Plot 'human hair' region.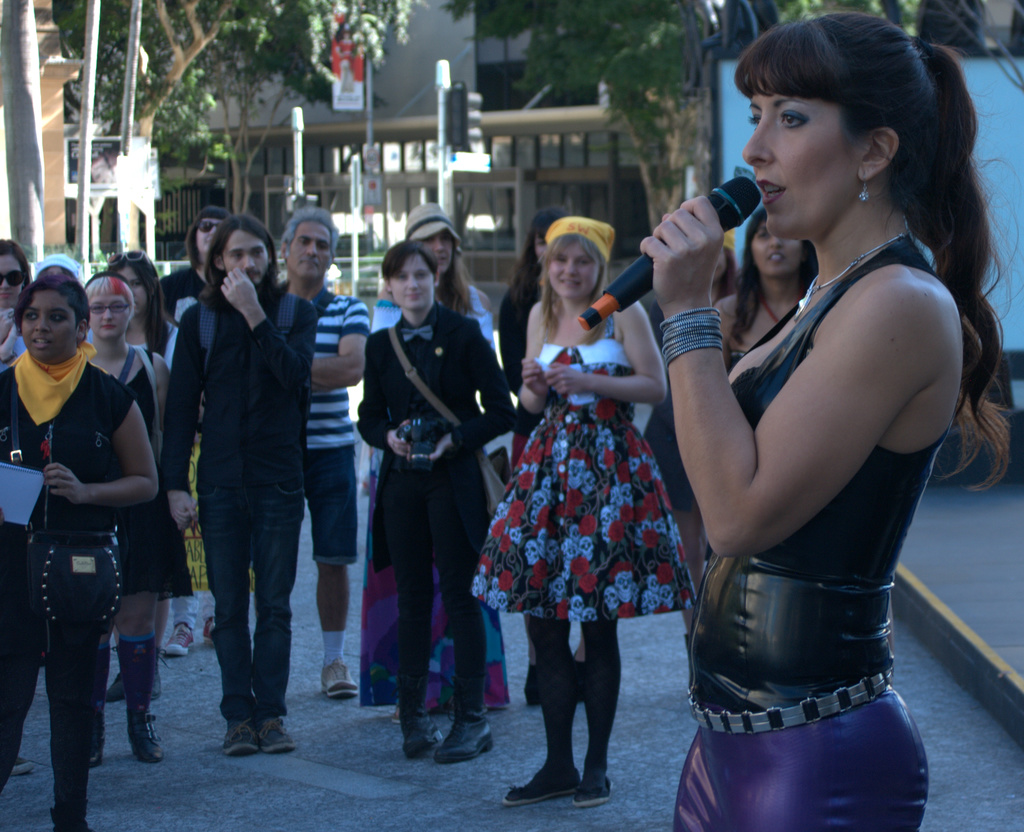
Plotted at left=723, top=209, right=818, bottom=347.
